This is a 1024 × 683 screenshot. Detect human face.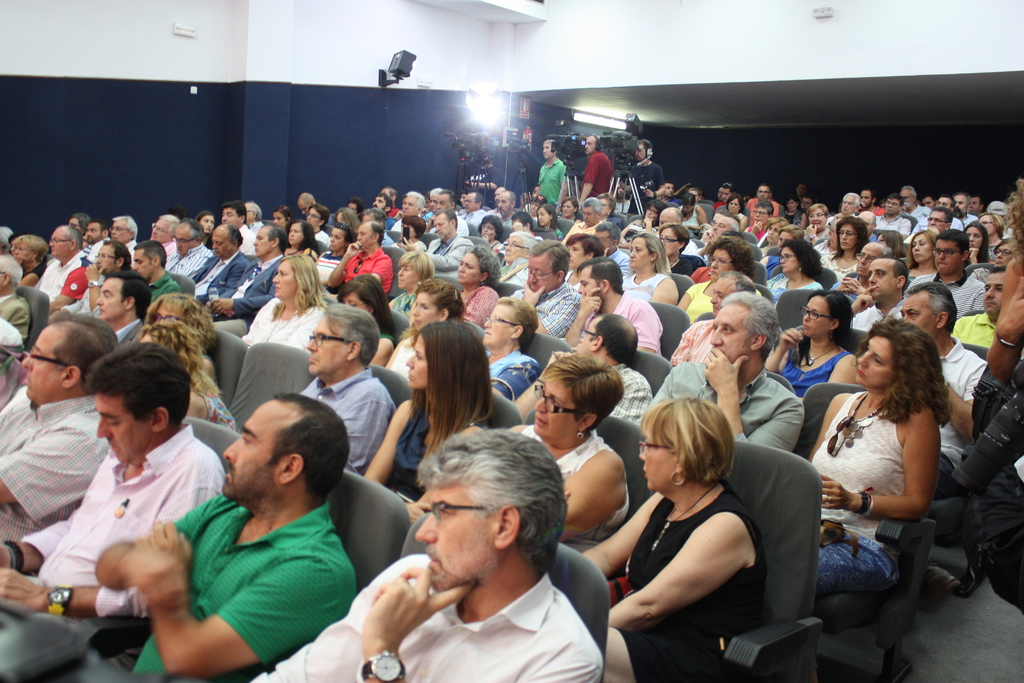
[x1=65, y1=216, x2=81, y2=235].
